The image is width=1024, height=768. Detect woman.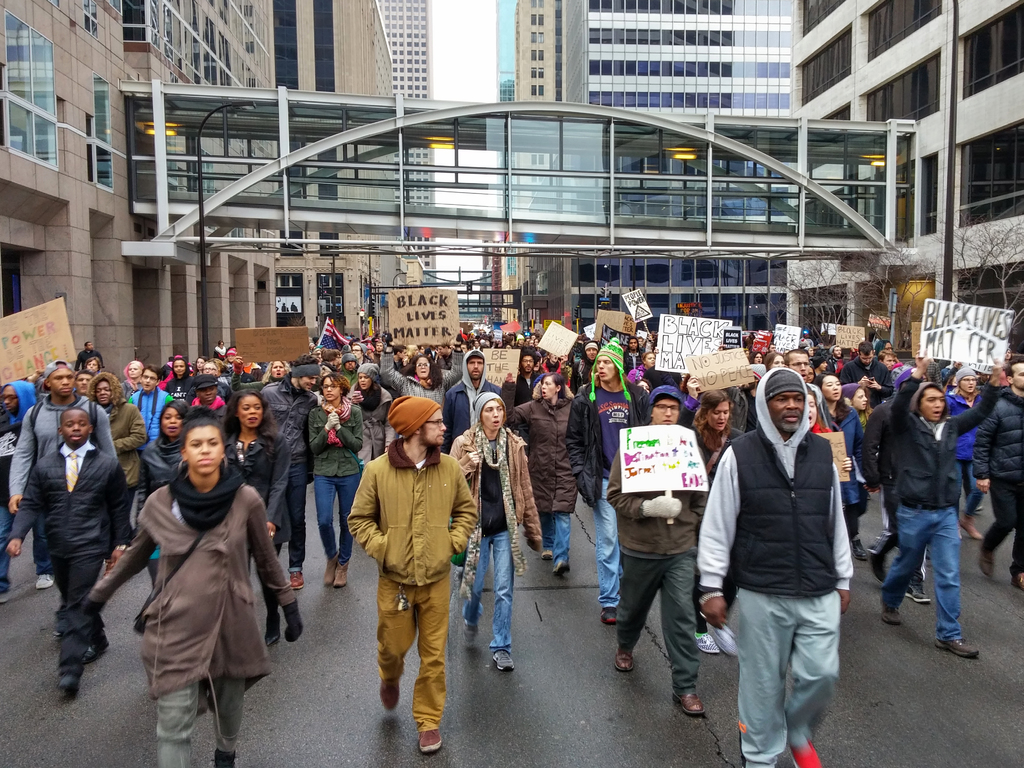
Detection: <region>379, 332, 467, 407</region>.
